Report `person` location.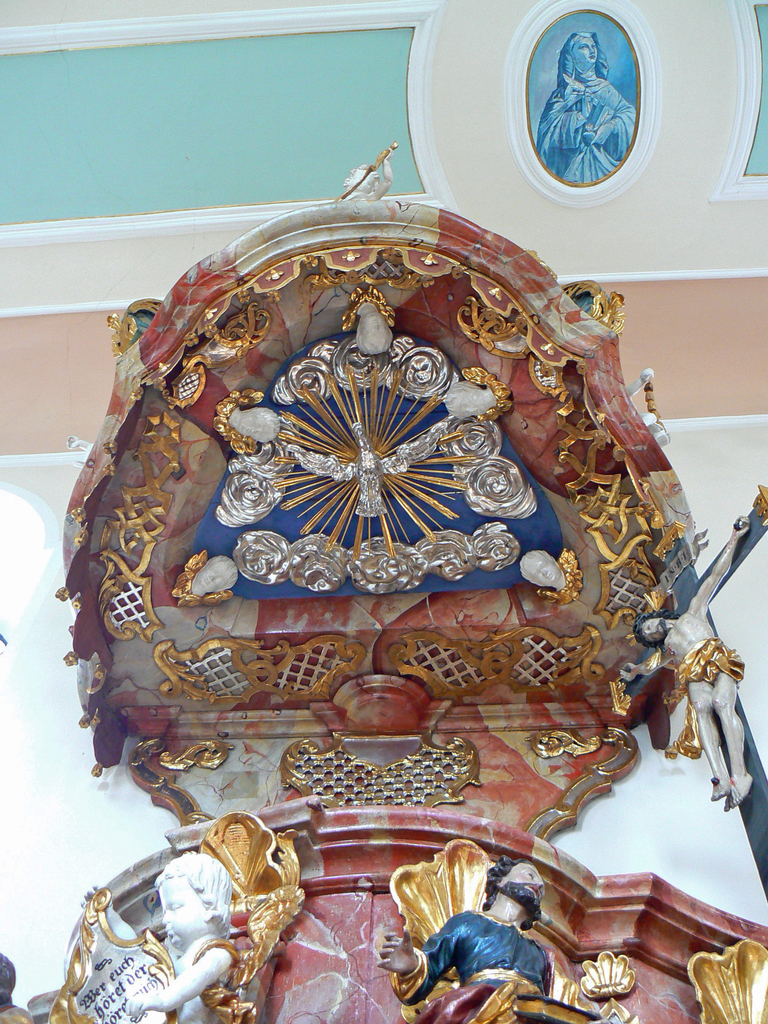
Report: x1=537, y1=30, x2=632, y2=188.
